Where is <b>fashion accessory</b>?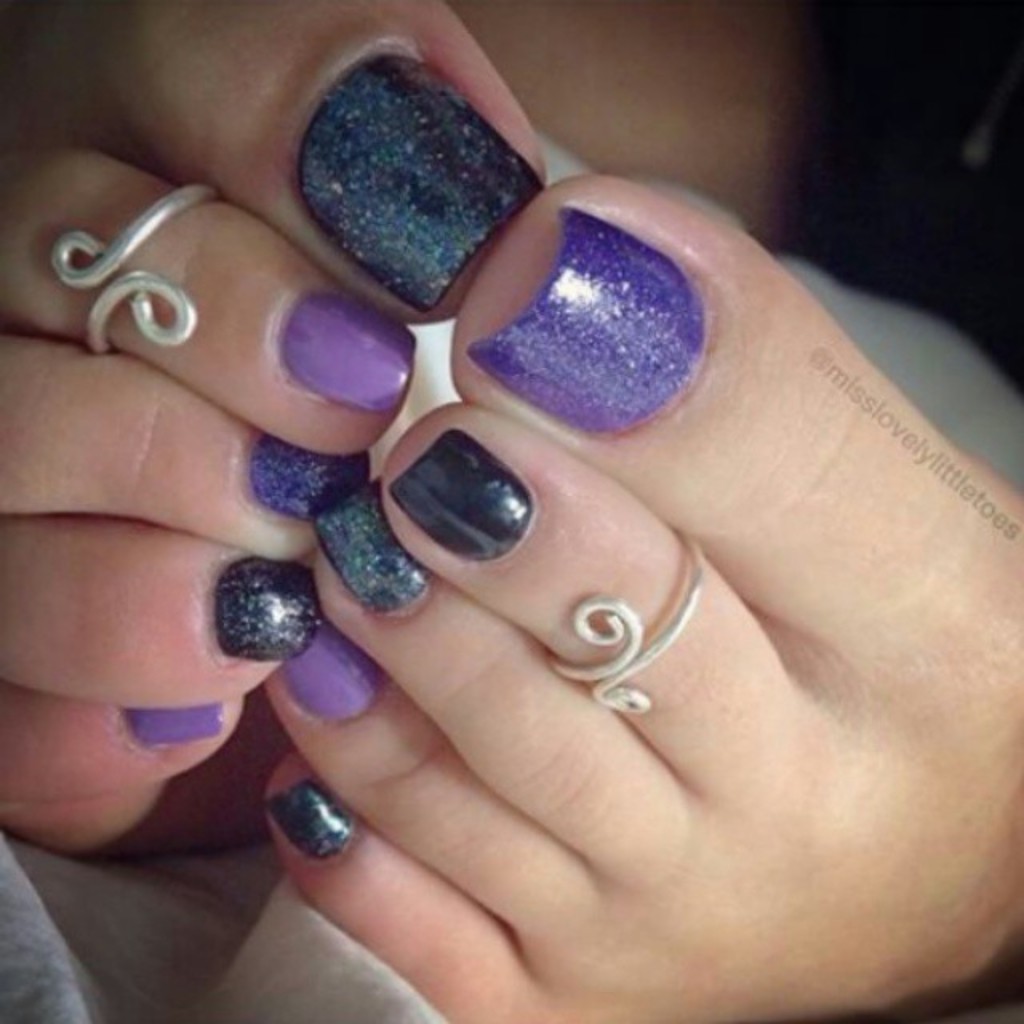
x1=549, y1=530, x2=706, y2=720.
